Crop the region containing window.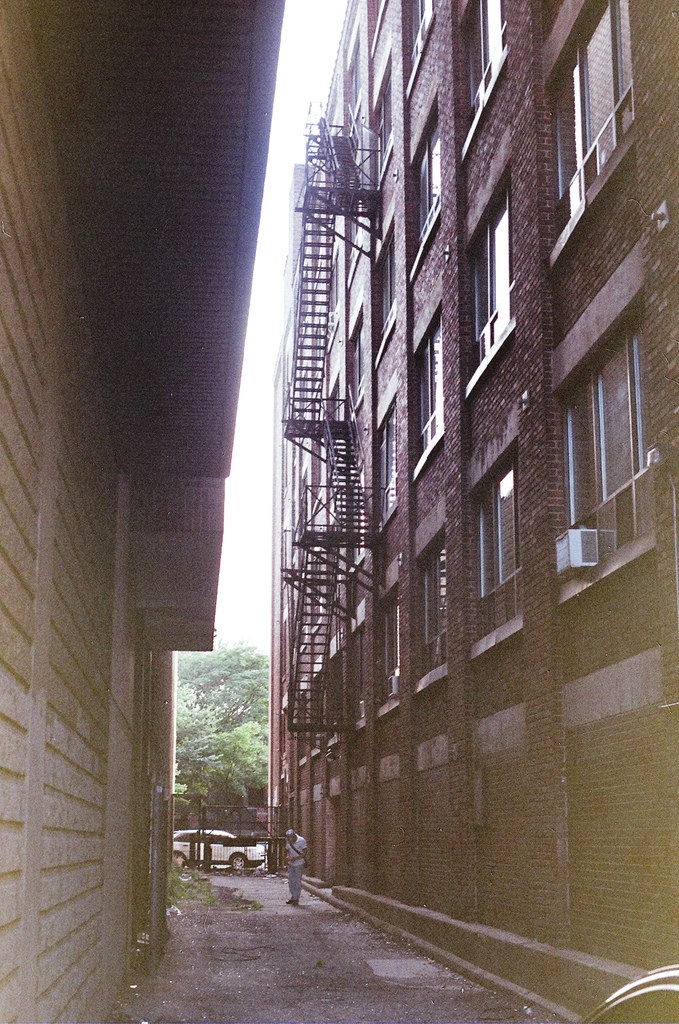
Crop region: <region>461, 163, 523, 386</region>.
